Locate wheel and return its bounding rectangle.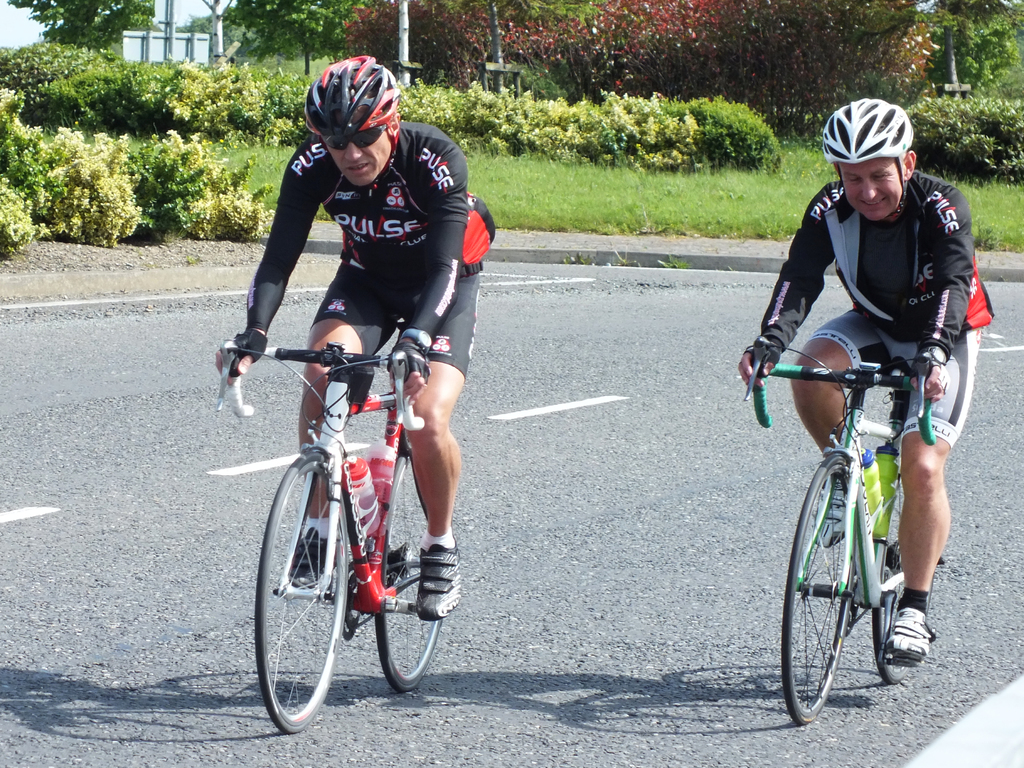
872 460 934 685.
